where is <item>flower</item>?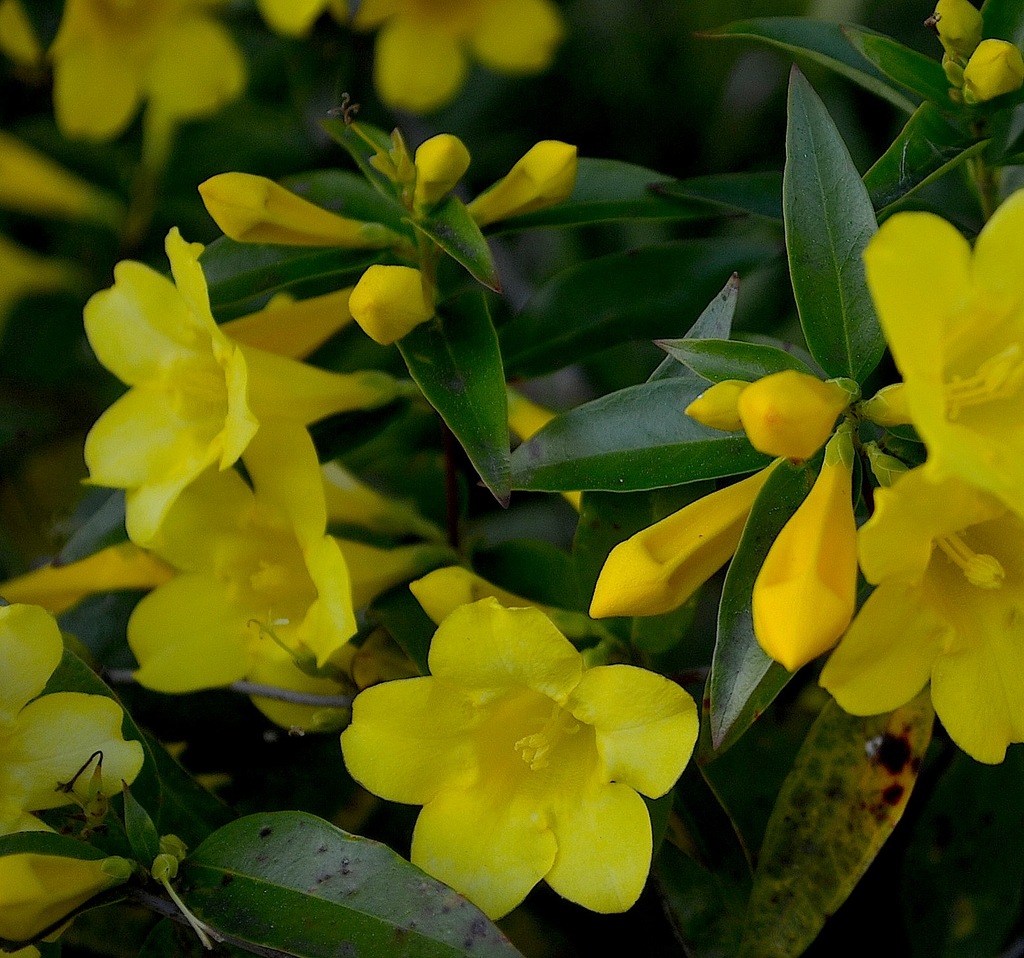
336:0:557:108.
